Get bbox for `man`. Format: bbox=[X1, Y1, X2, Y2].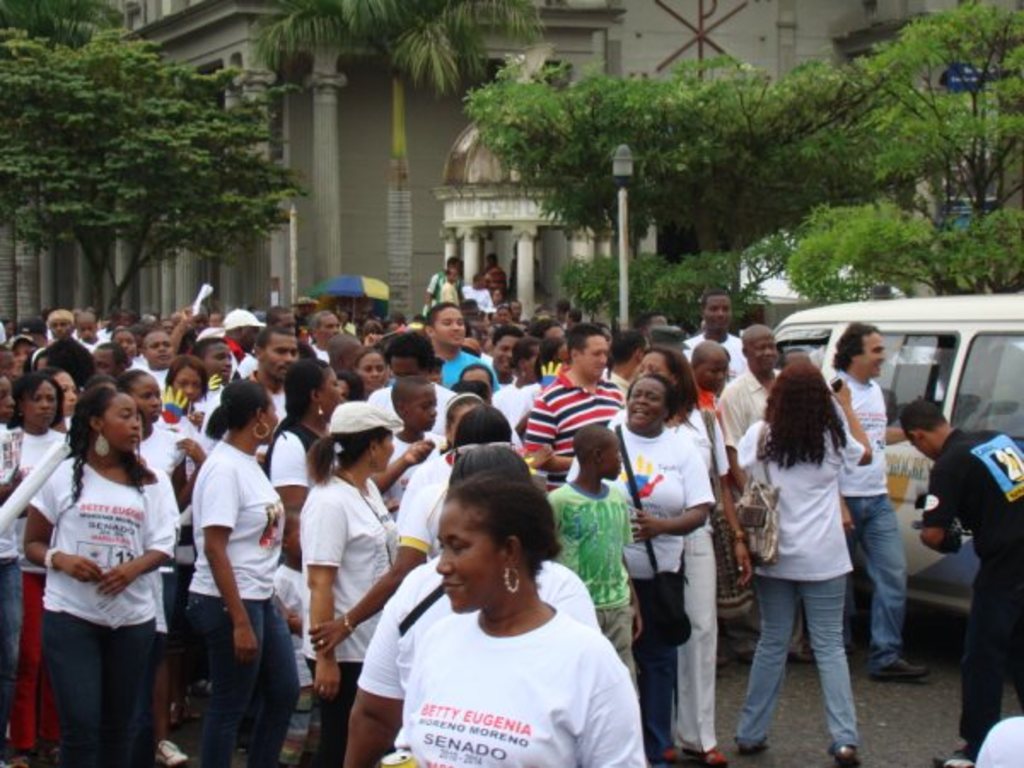
bbox=[894, 394, 1022, 754].
